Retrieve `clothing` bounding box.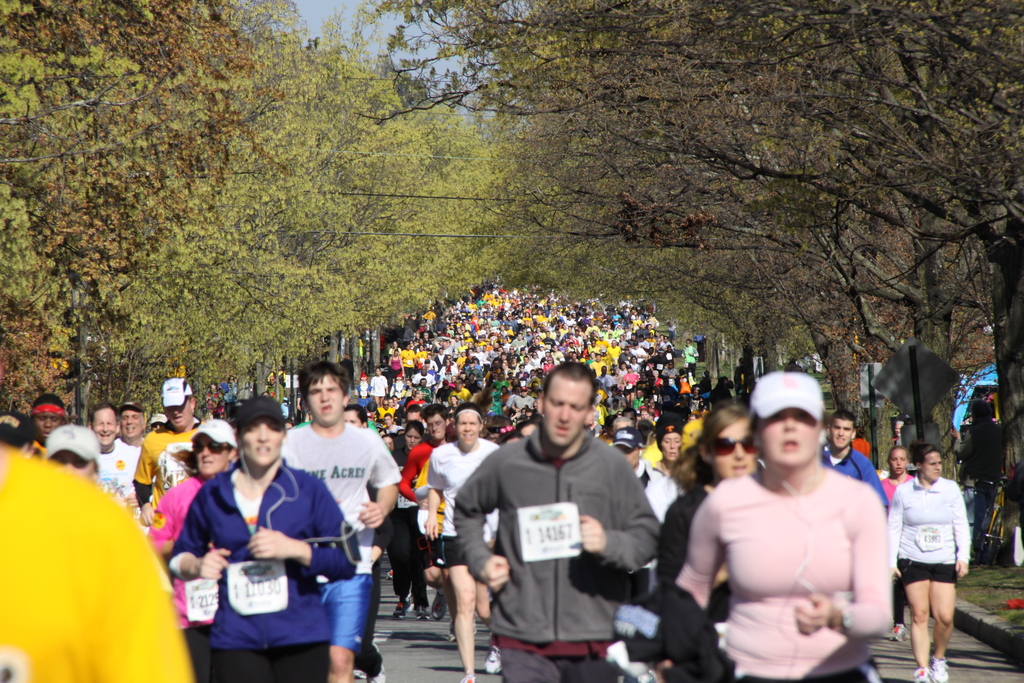
Bounding box: [0, 448, 189, 682].
